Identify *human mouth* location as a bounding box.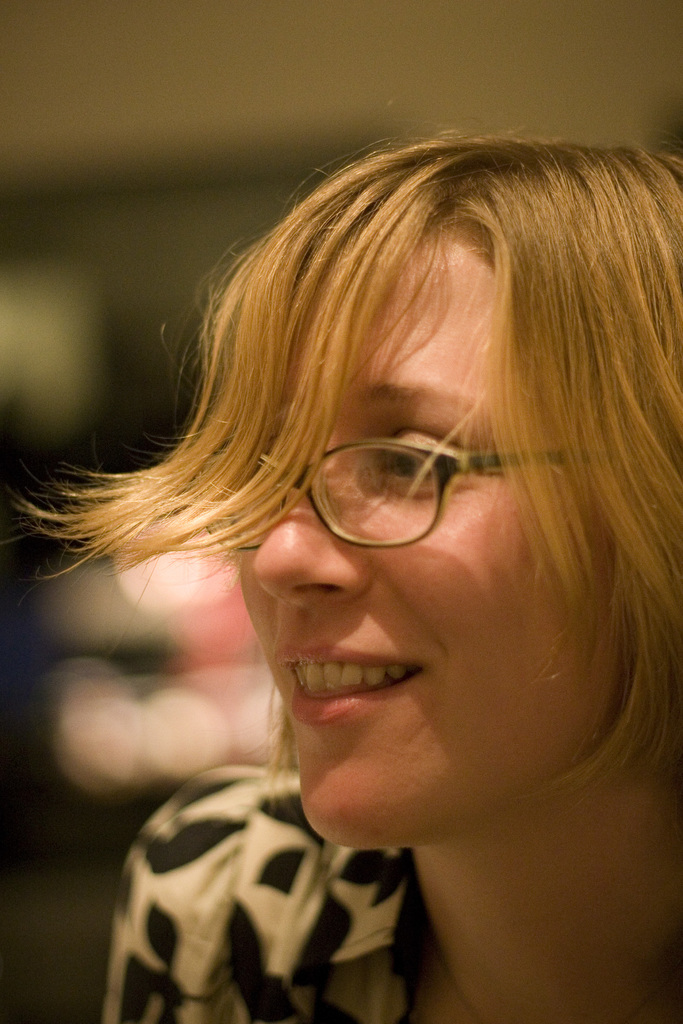
(x1=283, y1=644, x2=419, y2=721).
